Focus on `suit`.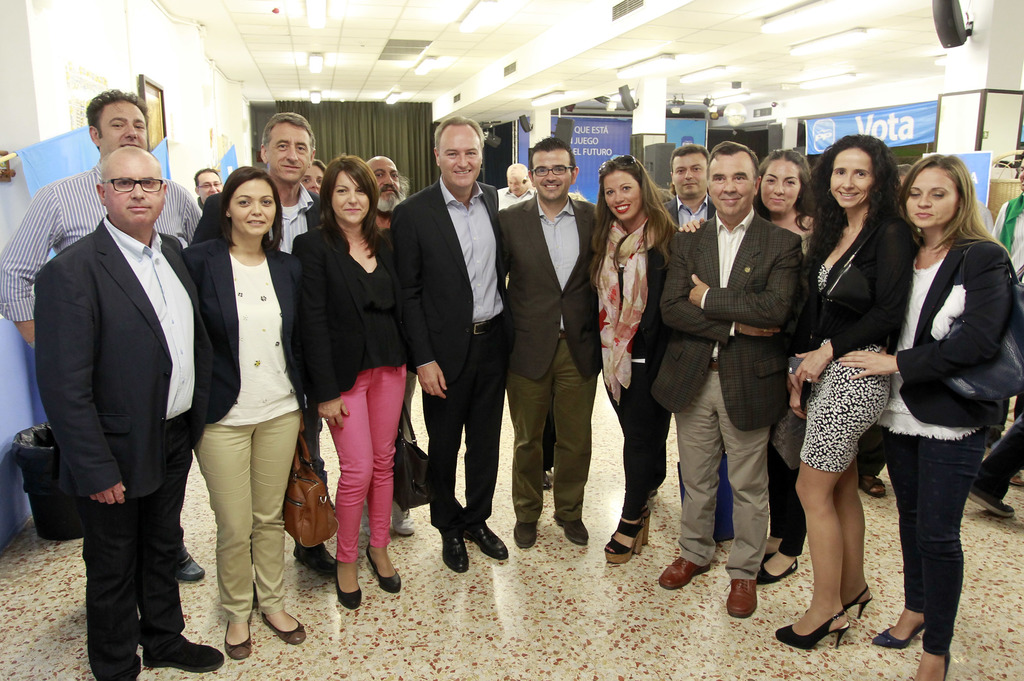
Focused at (x1=31, y1=107, x2=204, y2=661).
